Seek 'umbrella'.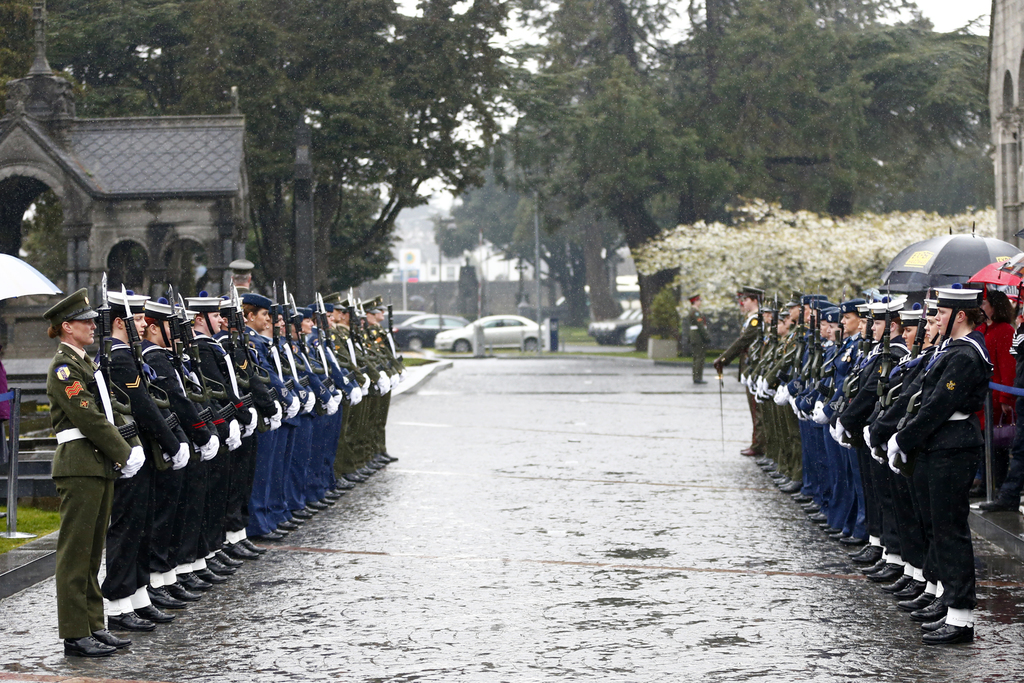
detection(0, 251, 61, 305).
